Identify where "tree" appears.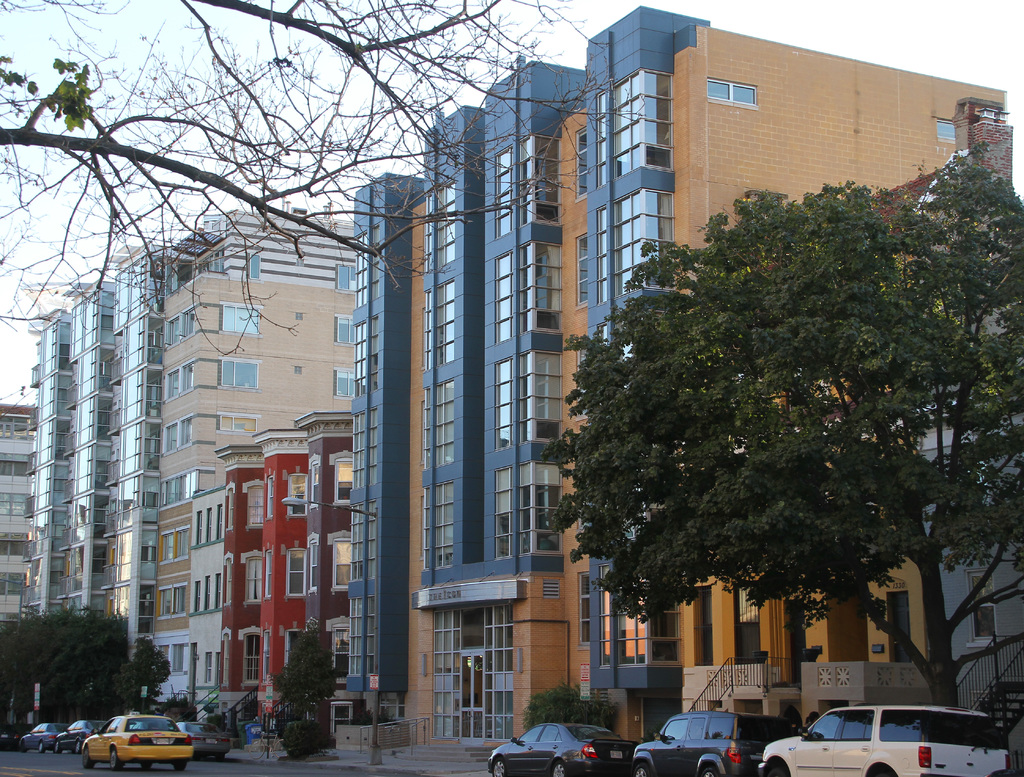
Appears at [269, 627, 337, 727].
